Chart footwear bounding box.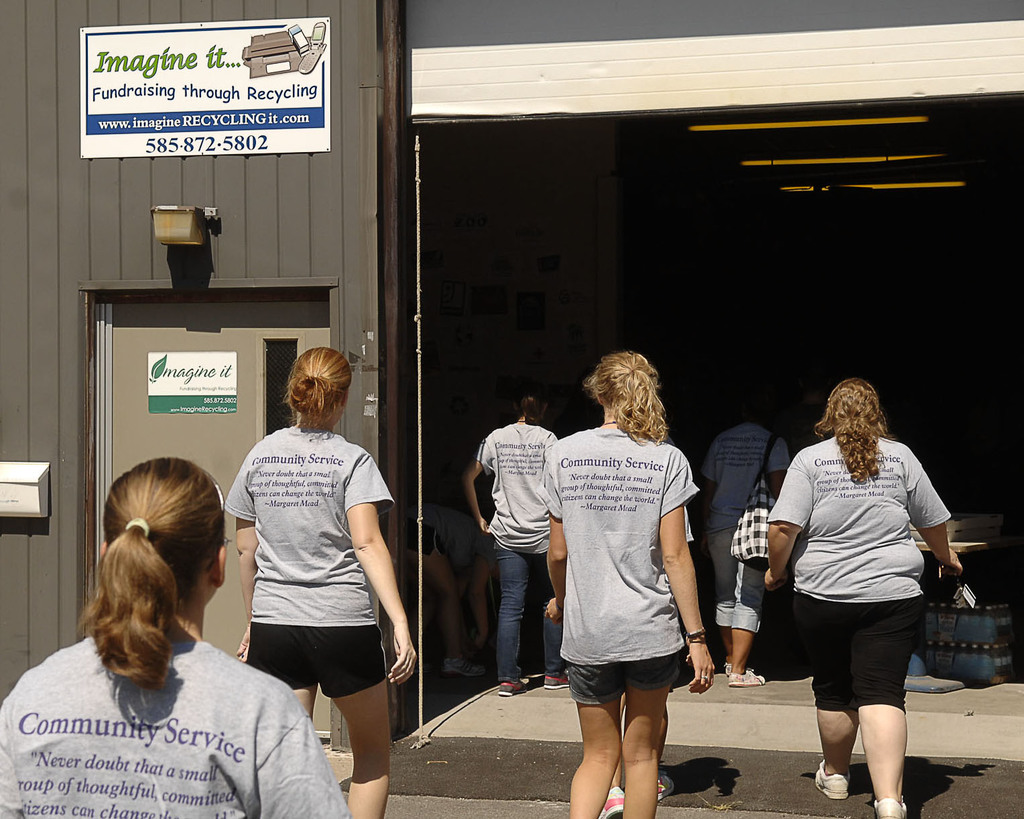
Charted: [left=546, top=674, right=570, bottom=691].
